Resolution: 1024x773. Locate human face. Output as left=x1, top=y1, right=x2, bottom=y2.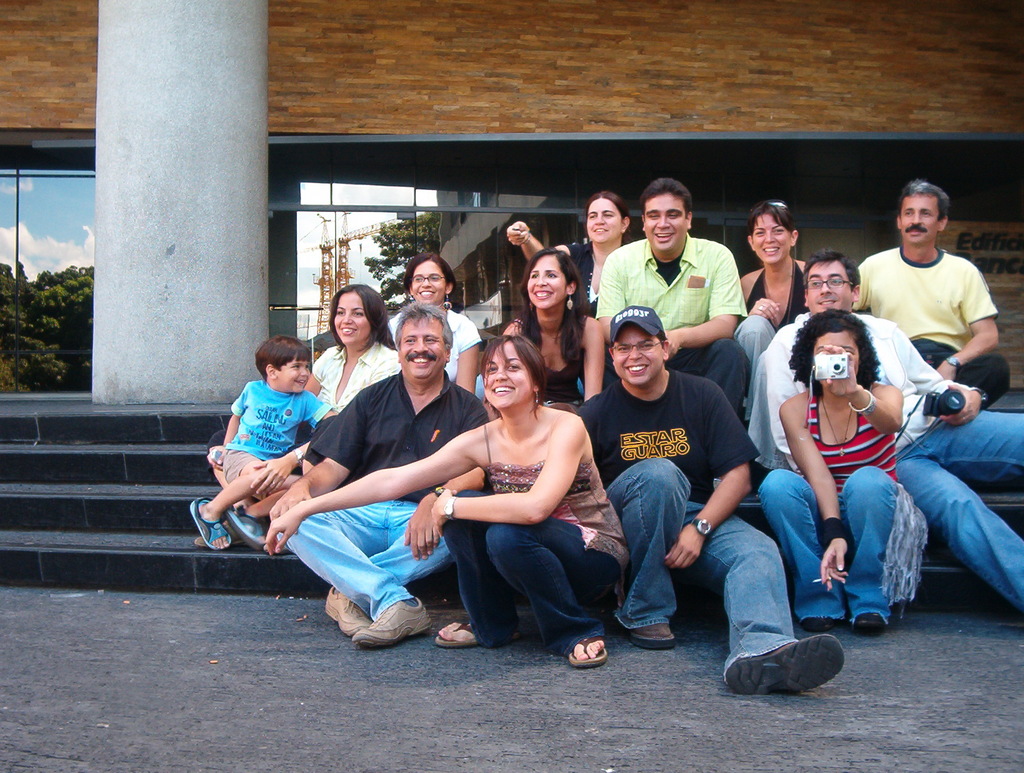
left=581, top=200, right=627, bottom=245.
